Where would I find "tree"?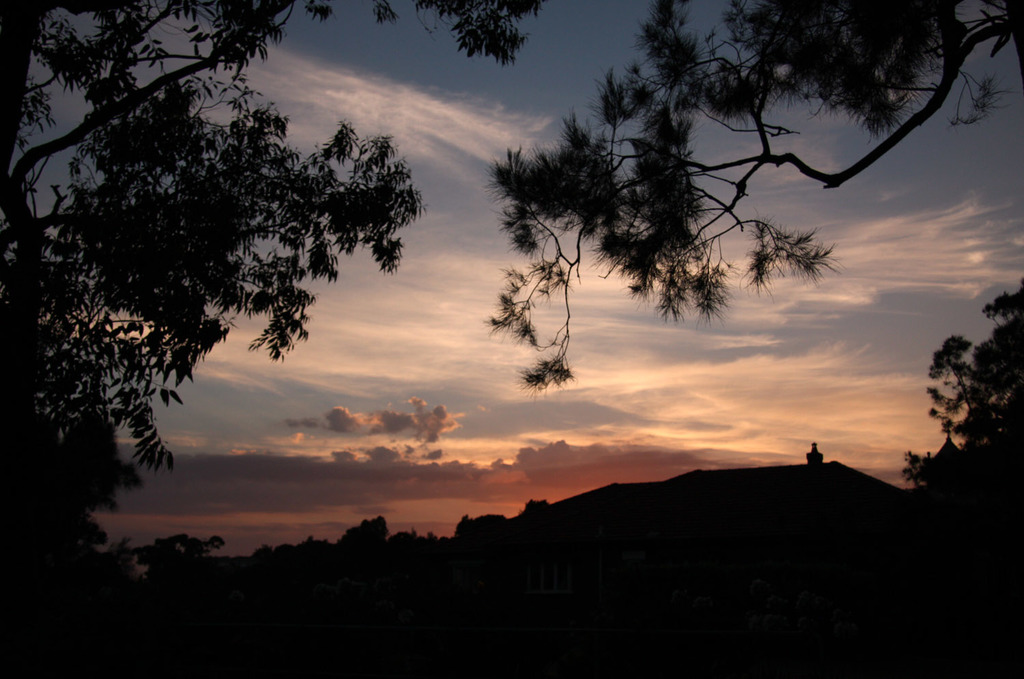
At box(0, 0, 546, 600).
